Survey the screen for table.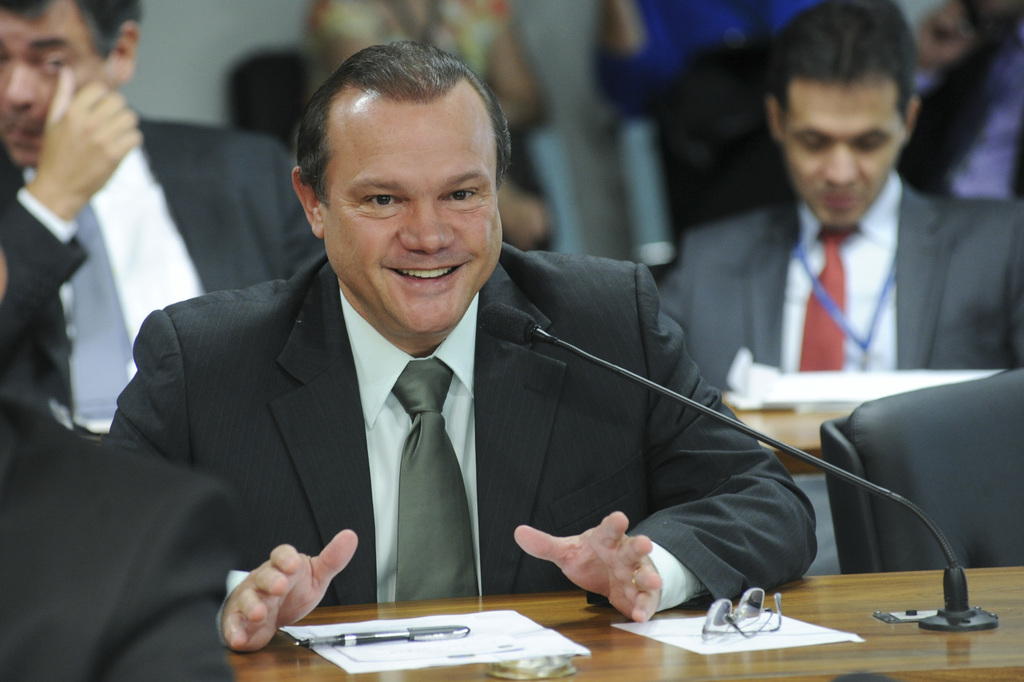
Survey found: 221 562 1023 681.
